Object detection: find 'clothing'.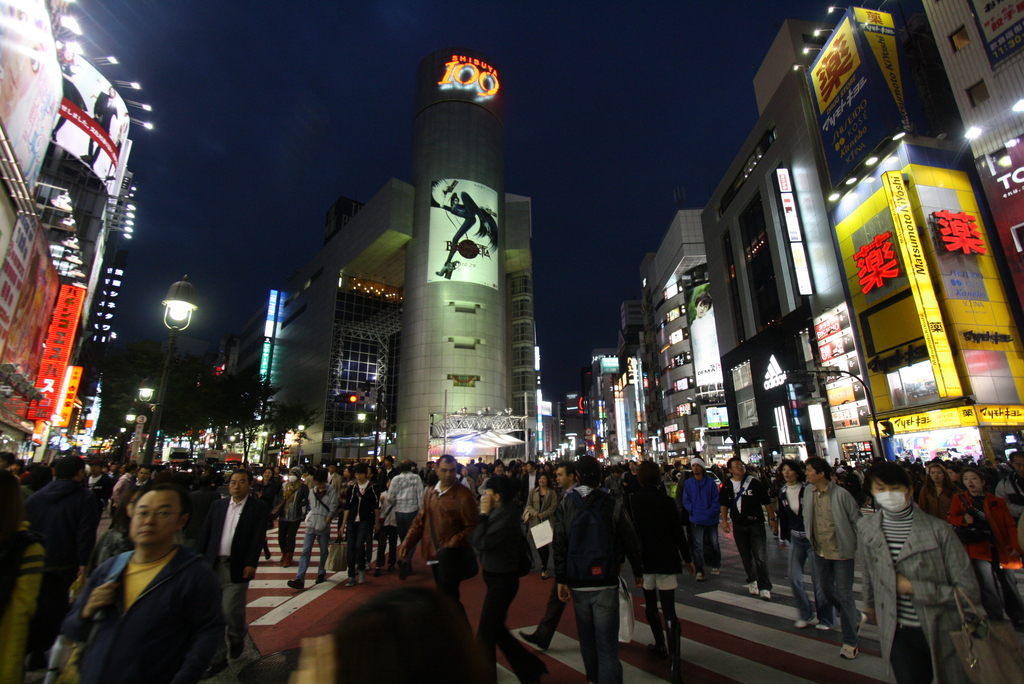
x1=876, y1=463, x2=993, y2=675.
